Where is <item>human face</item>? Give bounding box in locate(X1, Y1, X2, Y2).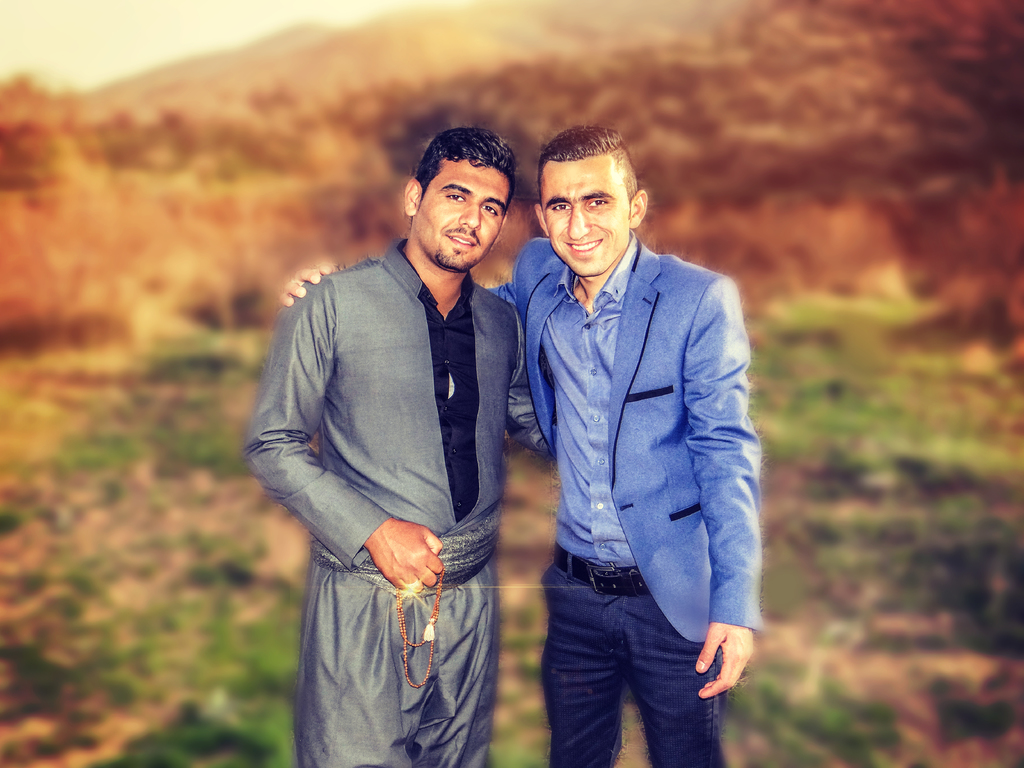
locate(409, 155, 516, 276).
